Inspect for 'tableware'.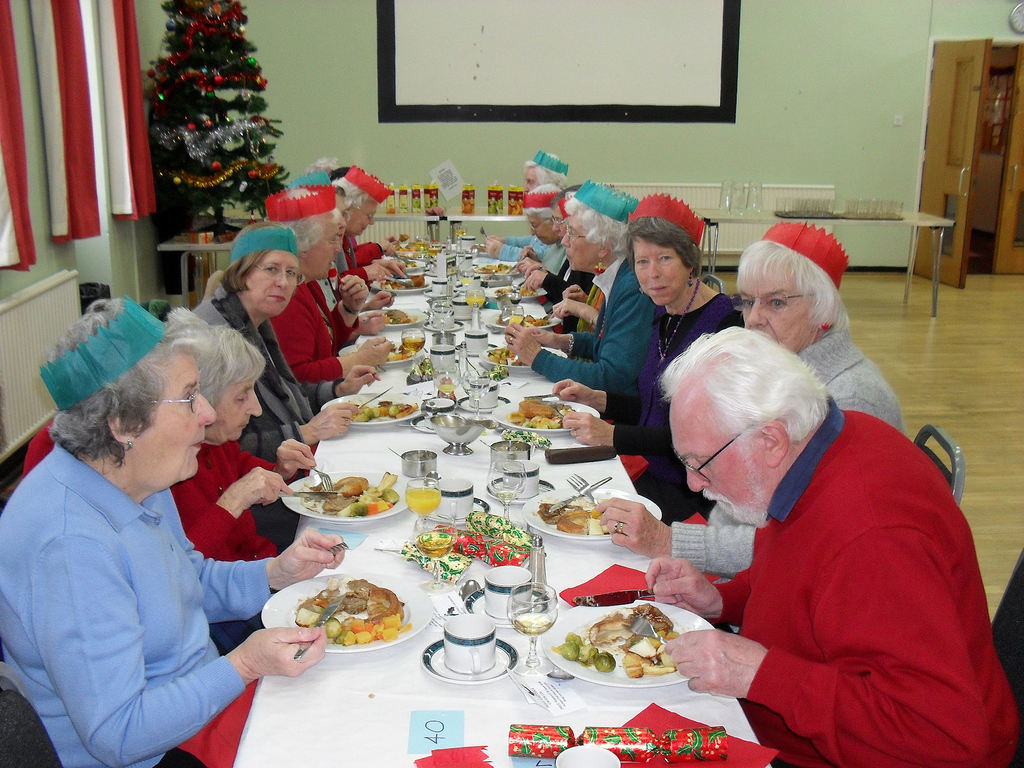
Inspection: BBox(326, 543, 347, 556).
